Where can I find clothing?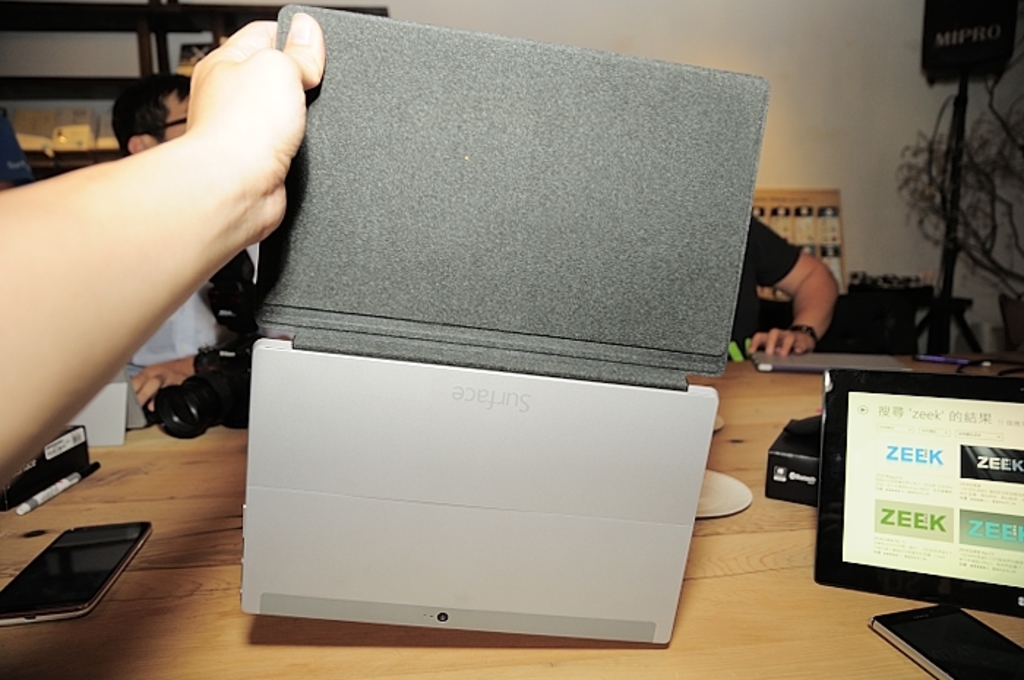
You can find it at <bbox>138, 241, 263, 366</bbox>.
